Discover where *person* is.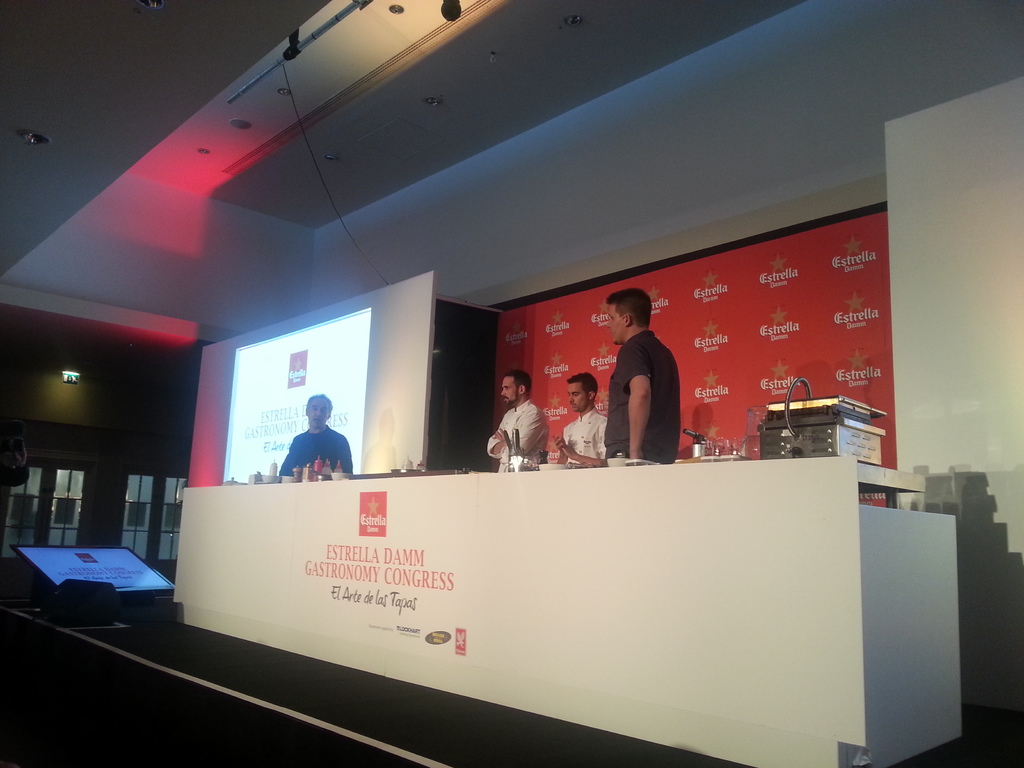
Discovered at box(603, 287, 678, 465).
